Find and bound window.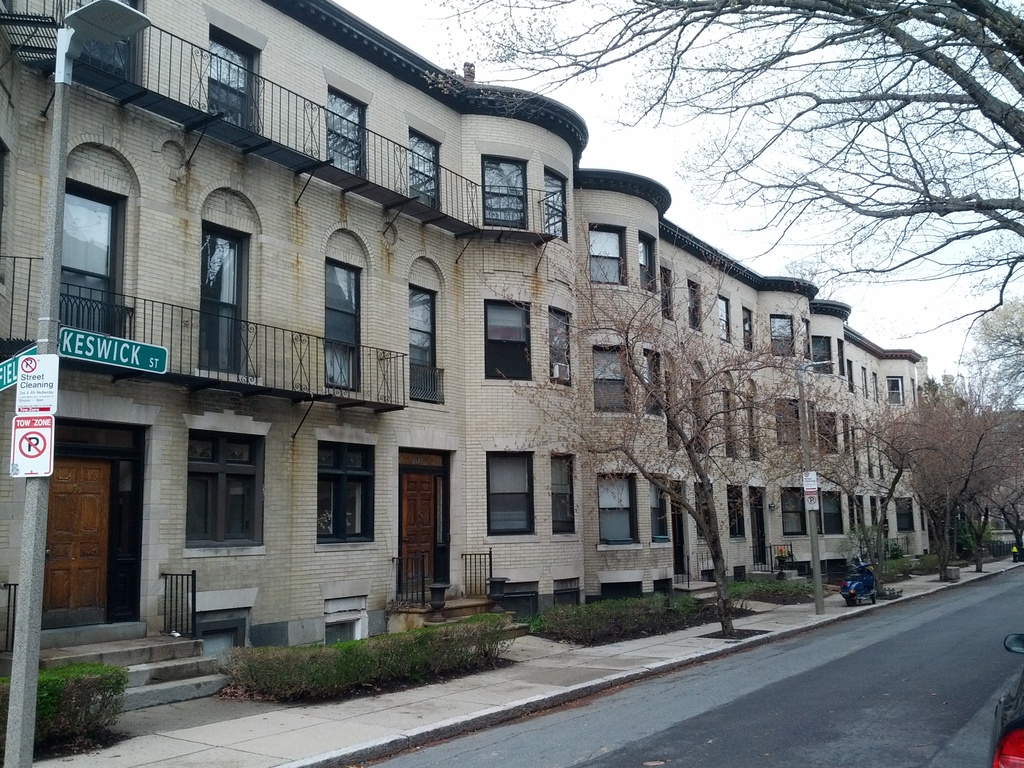
Bound: (897, 490, 917, 531).
